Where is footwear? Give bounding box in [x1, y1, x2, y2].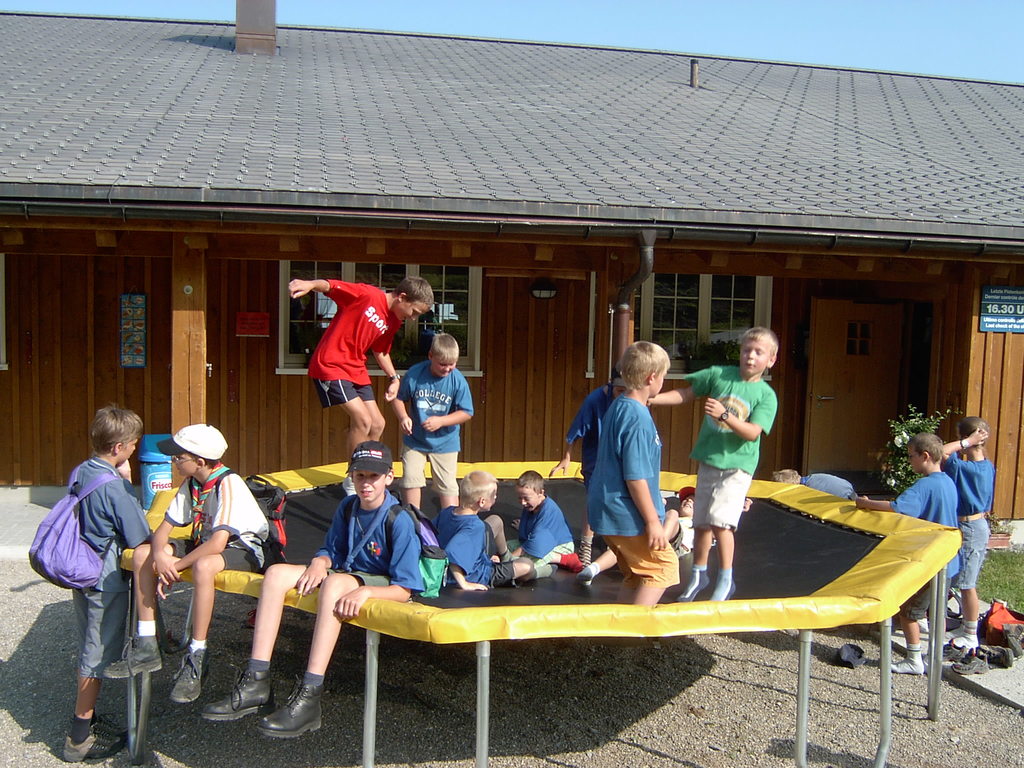
[544, 548, 574, 569].
